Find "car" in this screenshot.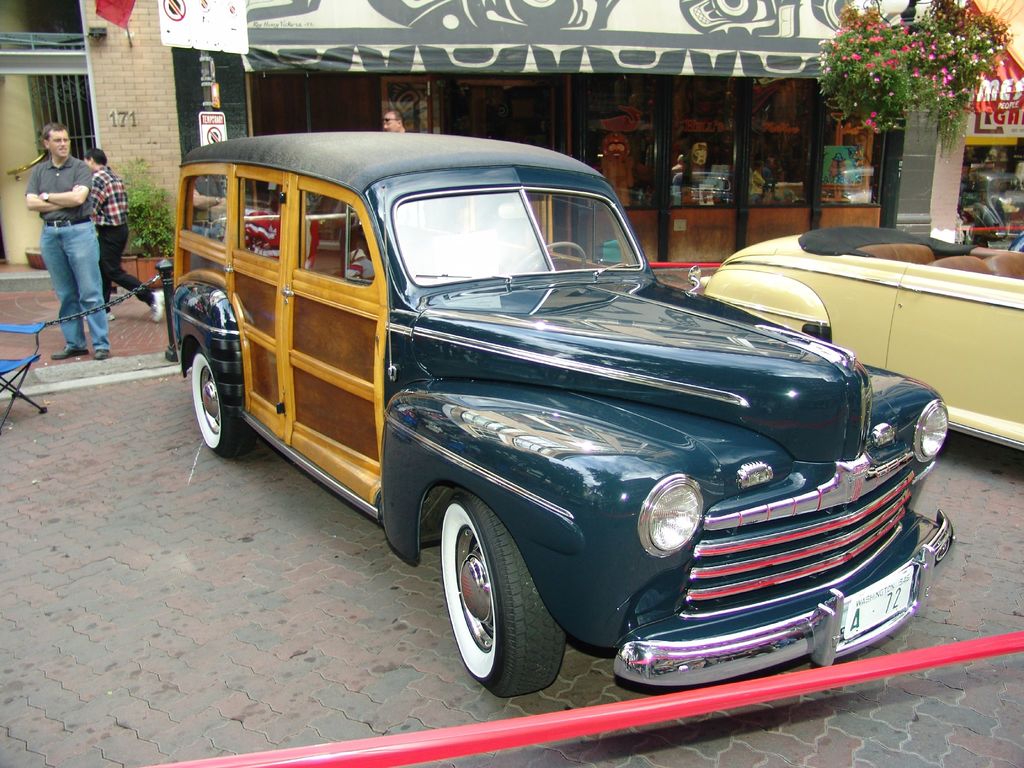
The bounding box for "car" is region(705, 224, 1023, 454).
